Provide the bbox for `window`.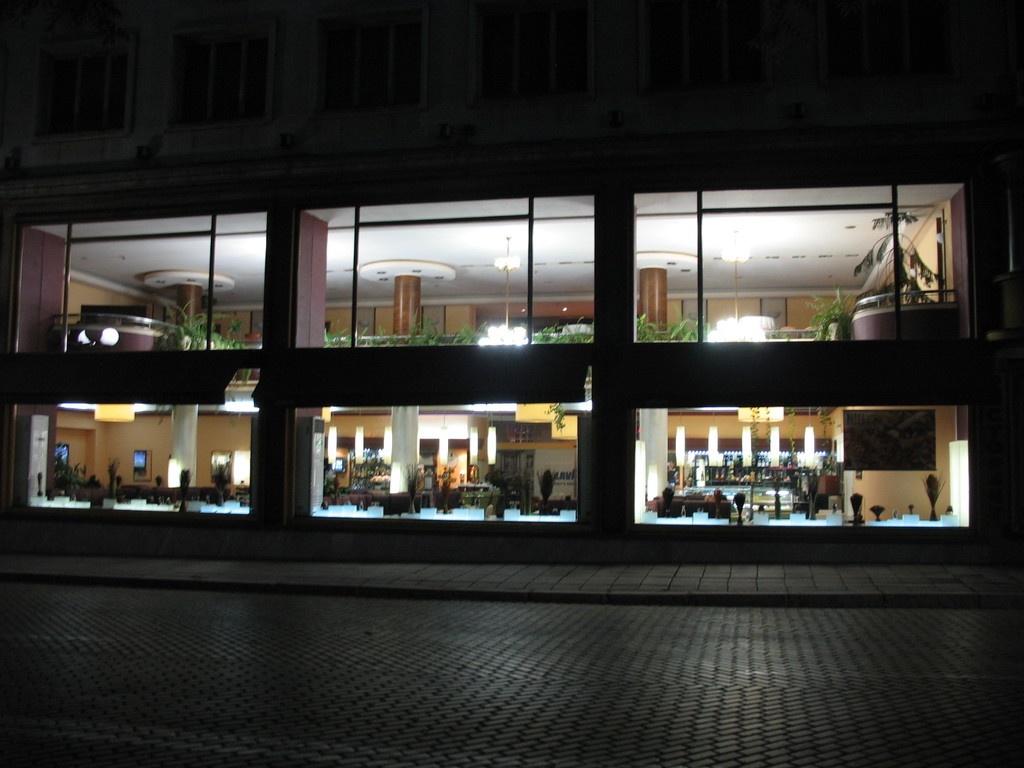
bbox(73, 155, 993, 540).
